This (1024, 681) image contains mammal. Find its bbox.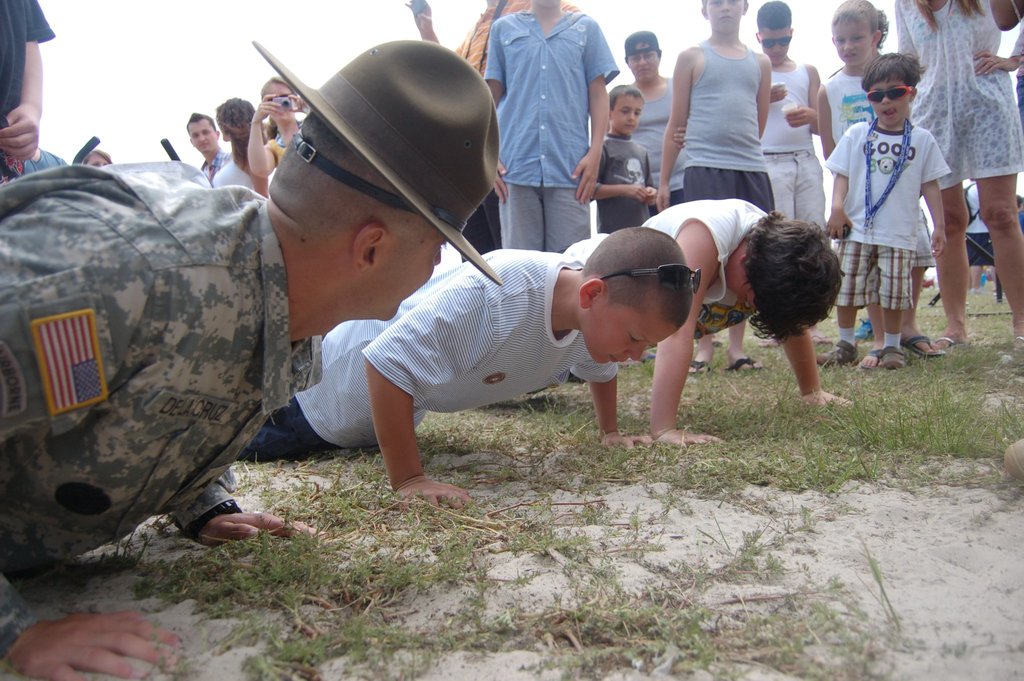
(left=0, top=0, right=56, bottom=182).
